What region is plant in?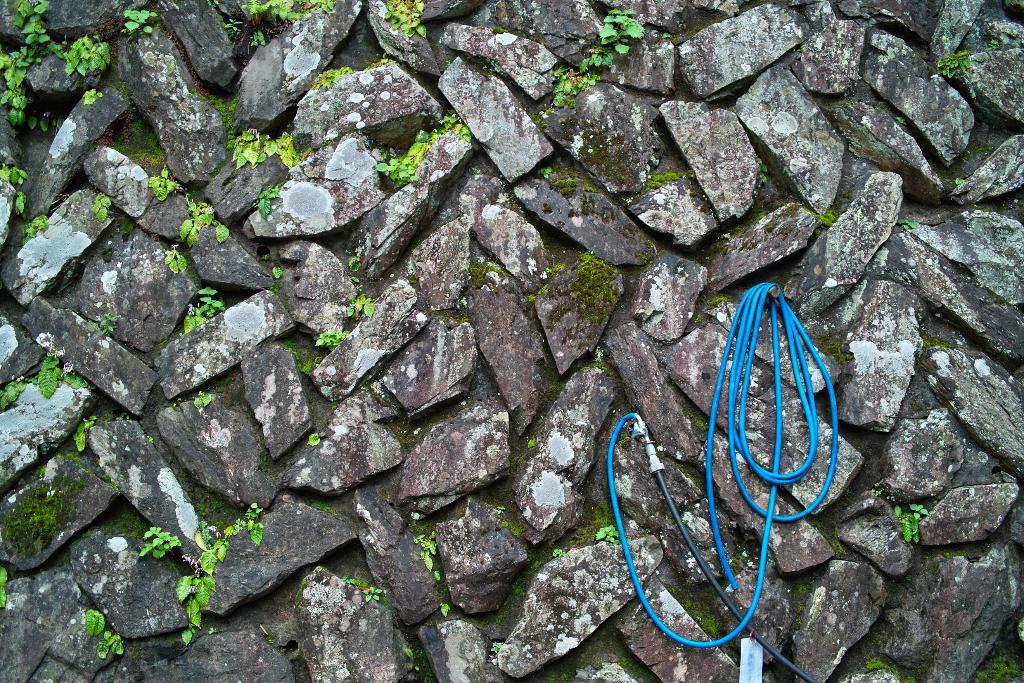
box(756, 155, 769, 186).
